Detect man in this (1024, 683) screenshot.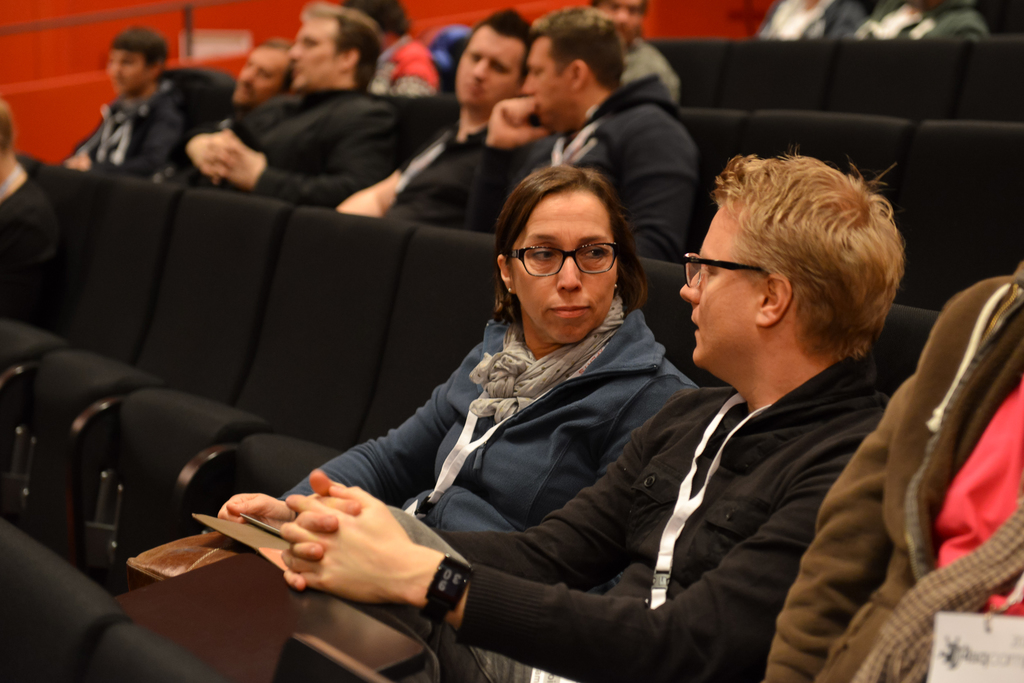
Detection: select_region(456, 1, 713, 268).
